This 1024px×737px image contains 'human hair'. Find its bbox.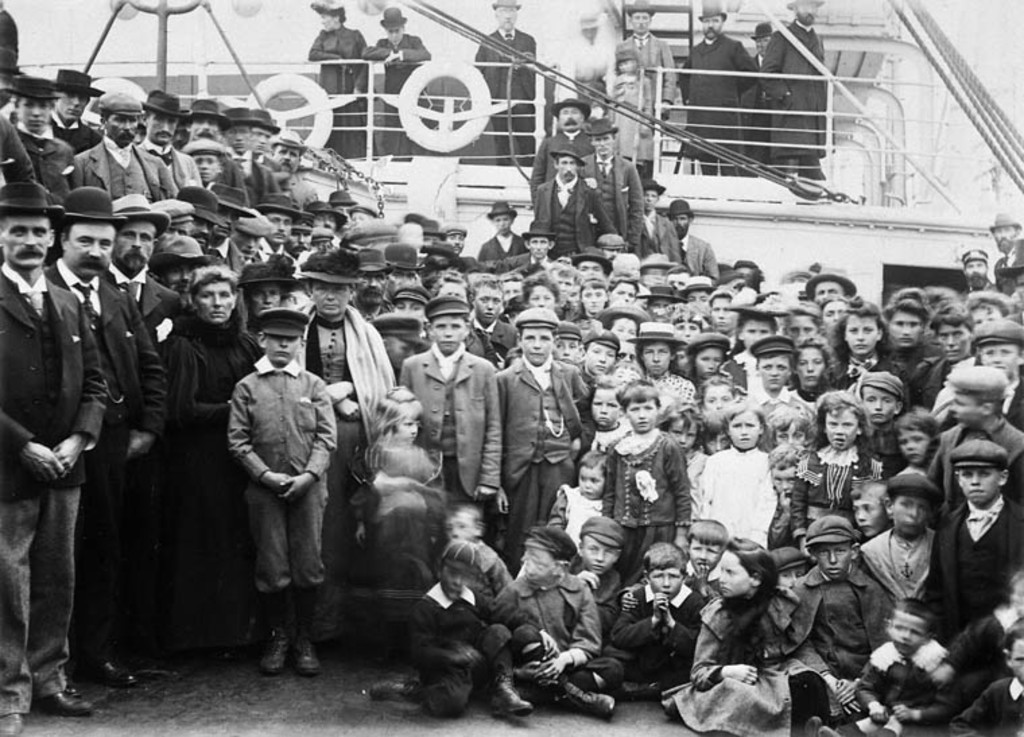
892, 594, 939, 635.
